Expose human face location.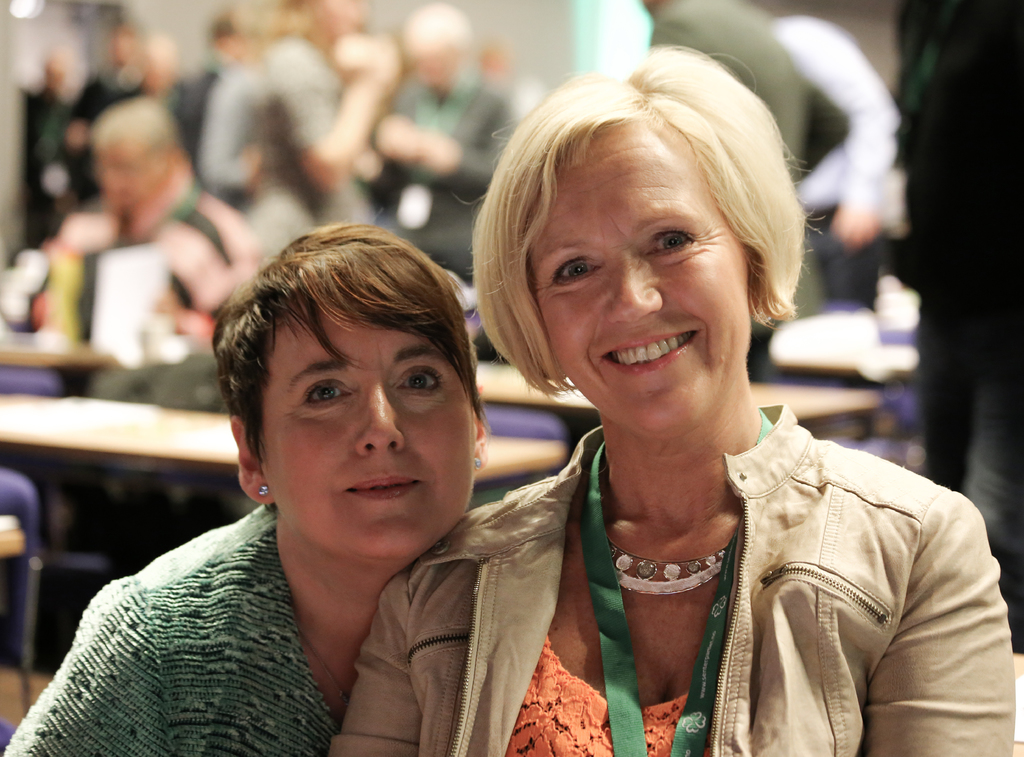
Exposed at 262:318:471:558.
